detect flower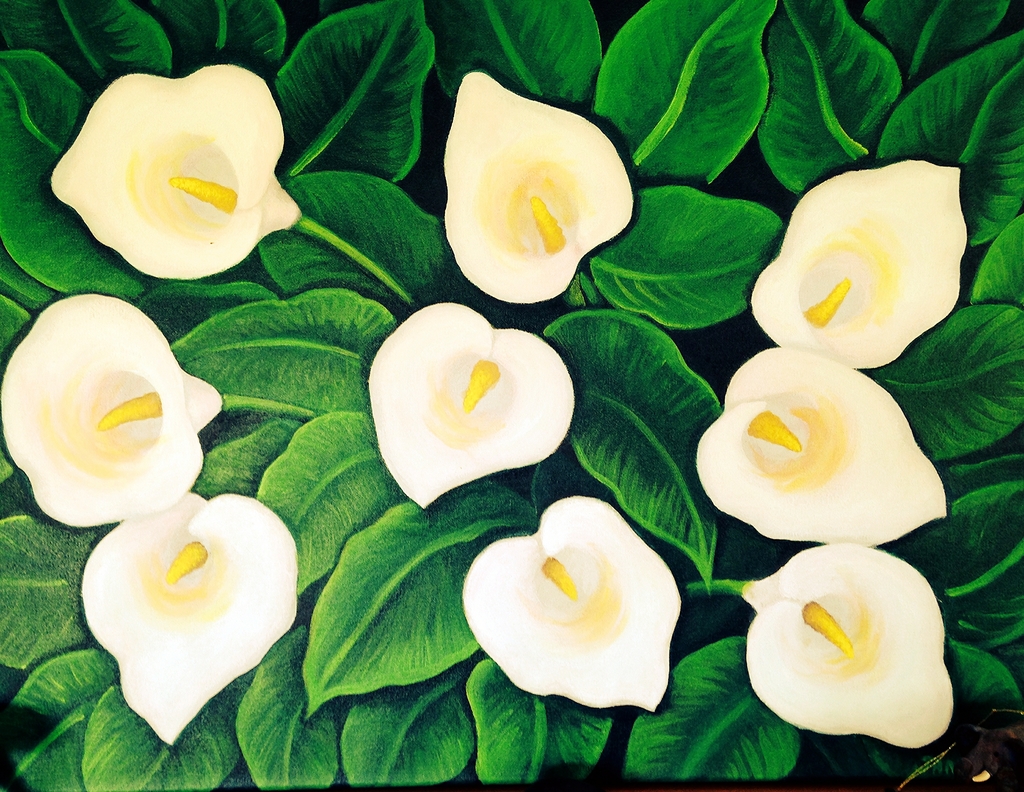
Rect(40, 64, 301, 284)
